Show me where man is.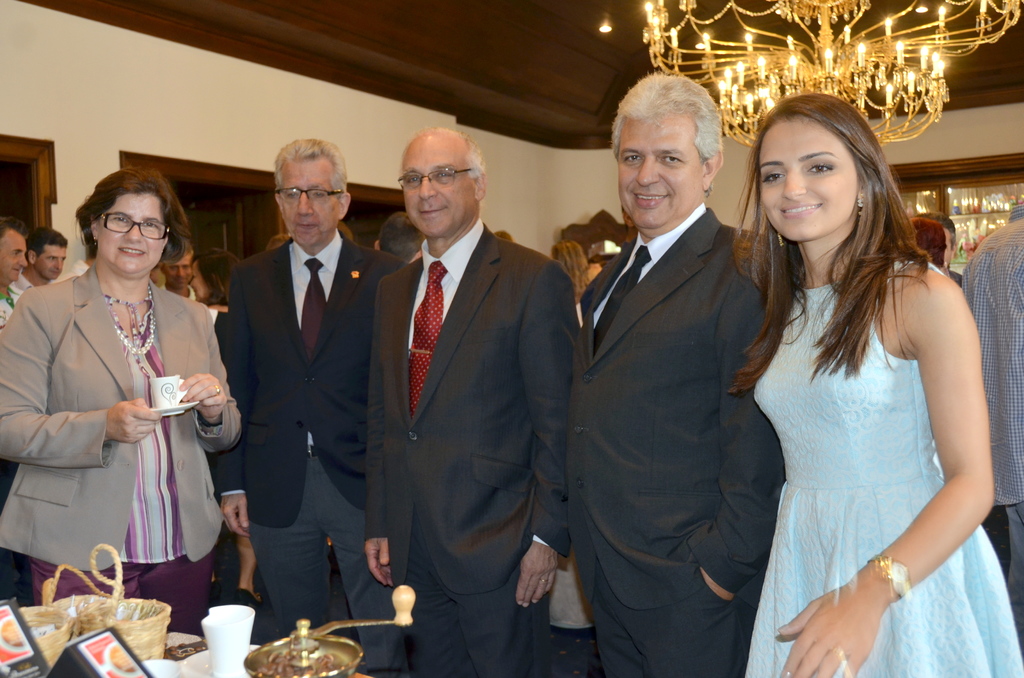
man is at {"x1": 161, "y1": 241, "x2": 196, "y2": 298}.
